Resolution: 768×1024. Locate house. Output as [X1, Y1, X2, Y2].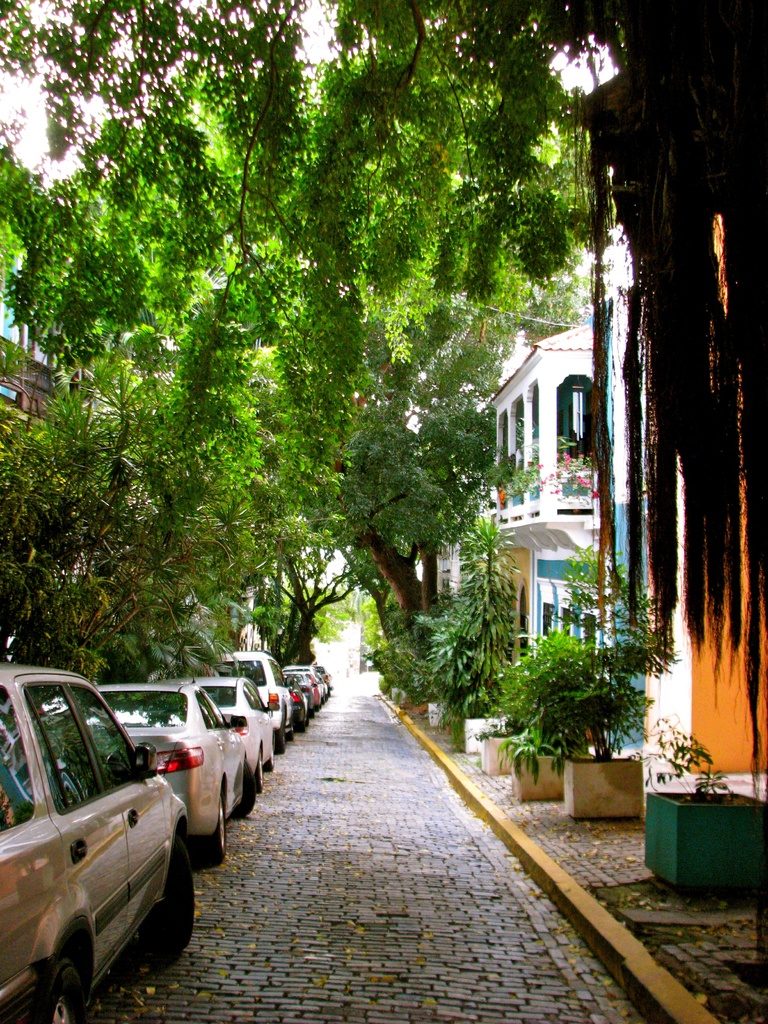
[484, 319, 621, 662].
